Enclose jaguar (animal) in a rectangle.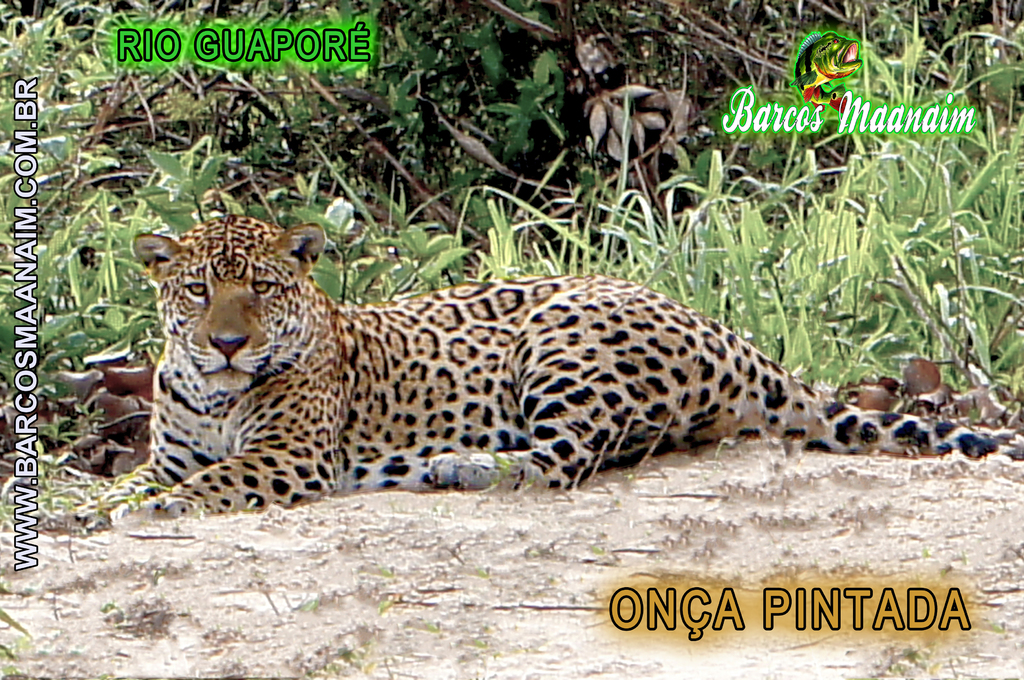
60:213:1023:534.
